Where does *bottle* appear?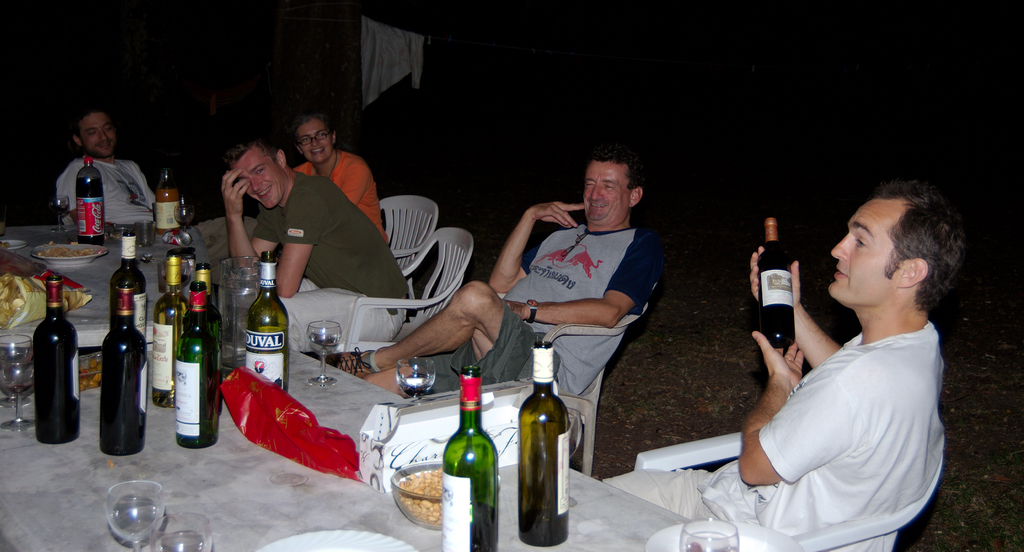
Appears at [left=759, top=216, right=799, bottom=354].
